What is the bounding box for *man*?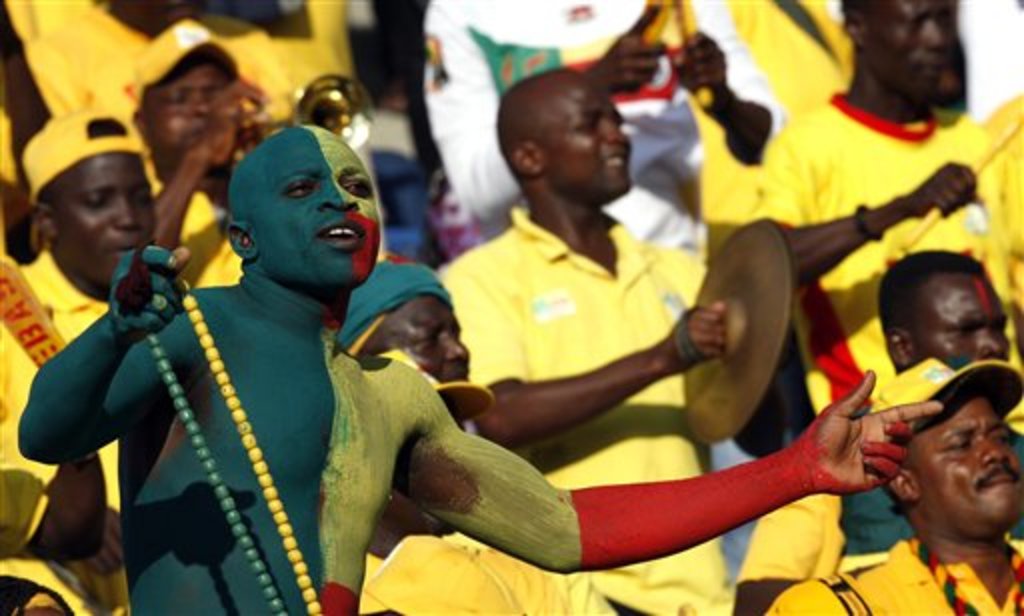
bbox=(16, 122, 946, 614).
